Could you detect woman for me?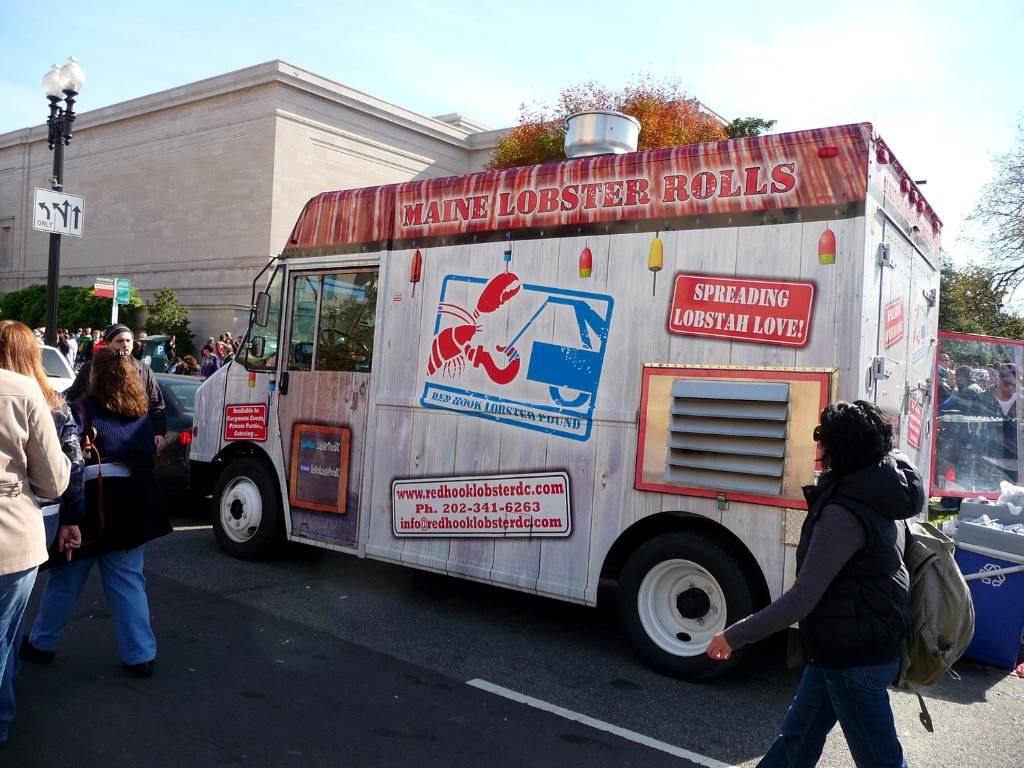
Detection result: x1=221 y1=343 x2=234 y2=365.
